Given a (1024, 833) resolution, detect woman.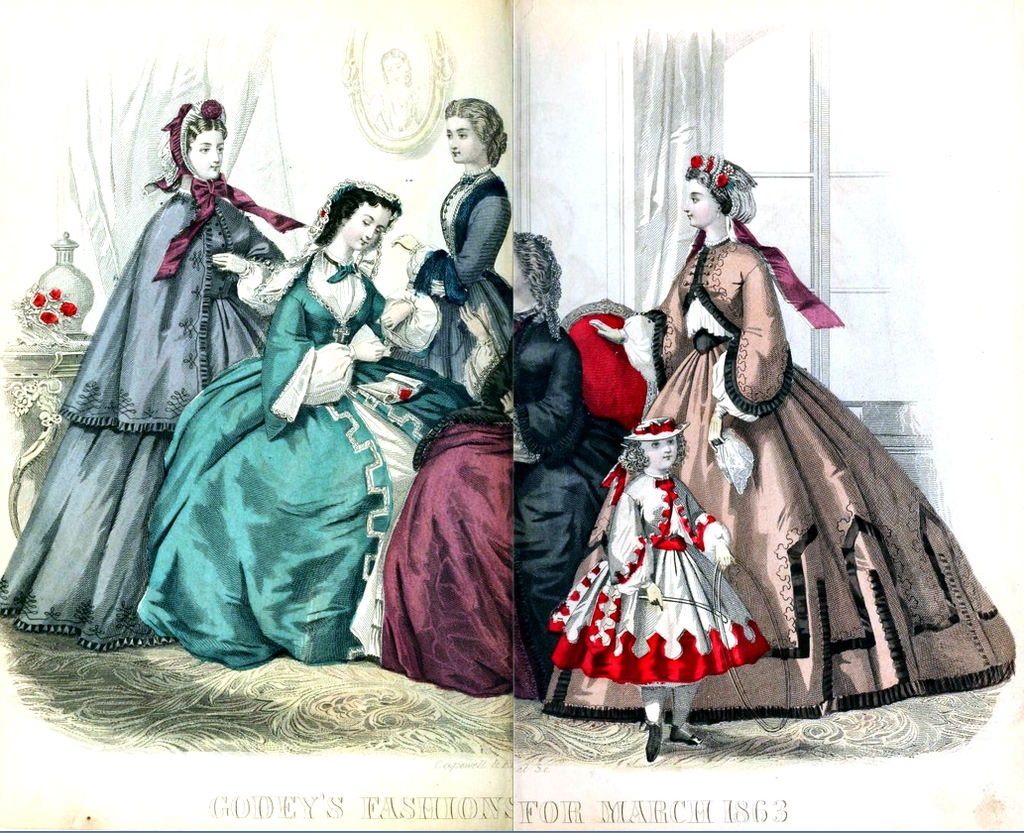
crop(390, 99, 514, 381).
